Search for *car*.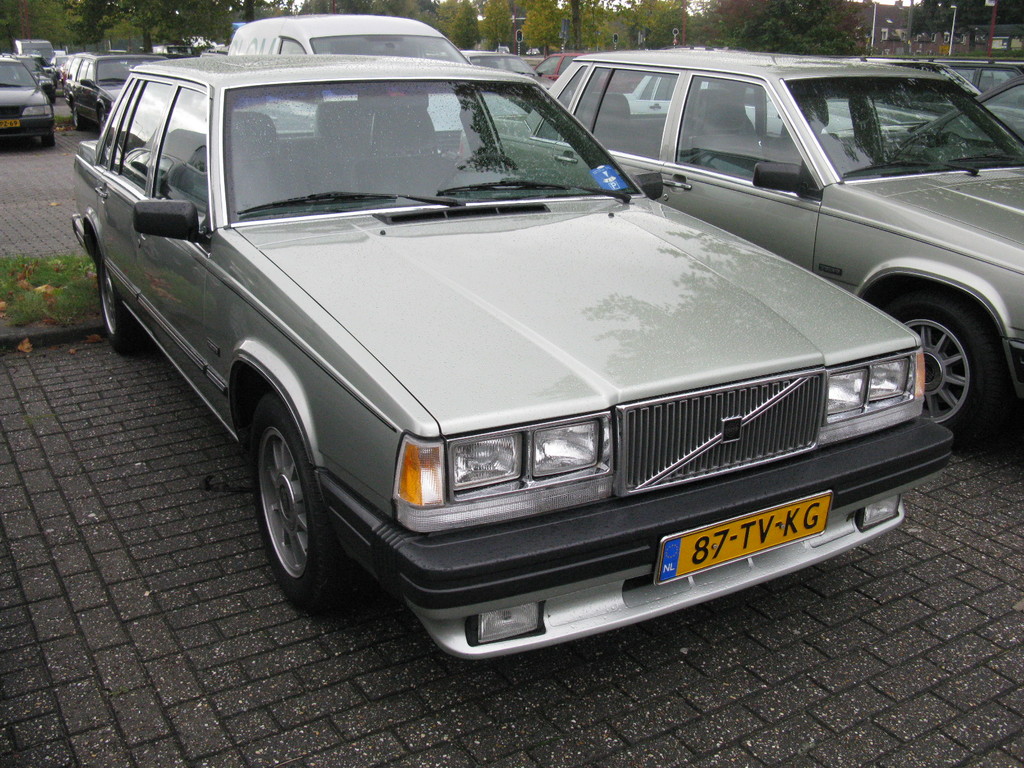
Found at locate(536, 51, 643, 93).
